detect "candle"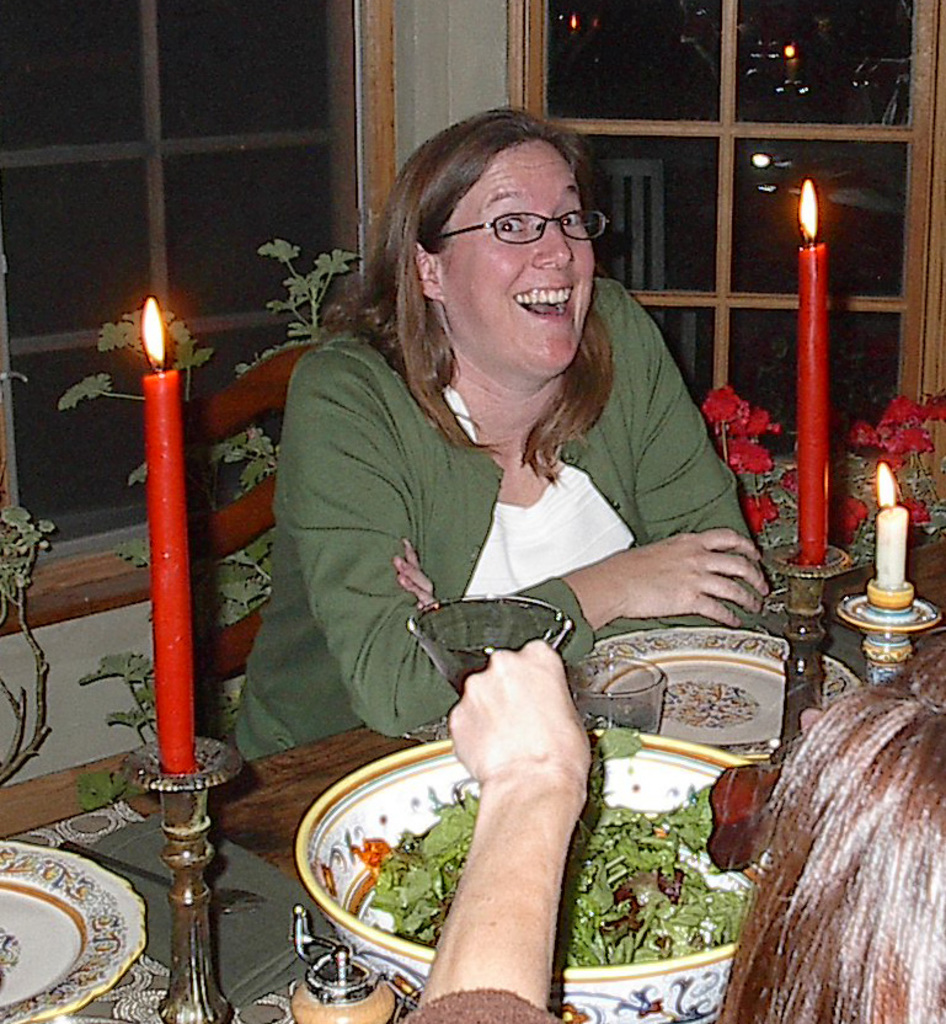
(877,462,908,594)
